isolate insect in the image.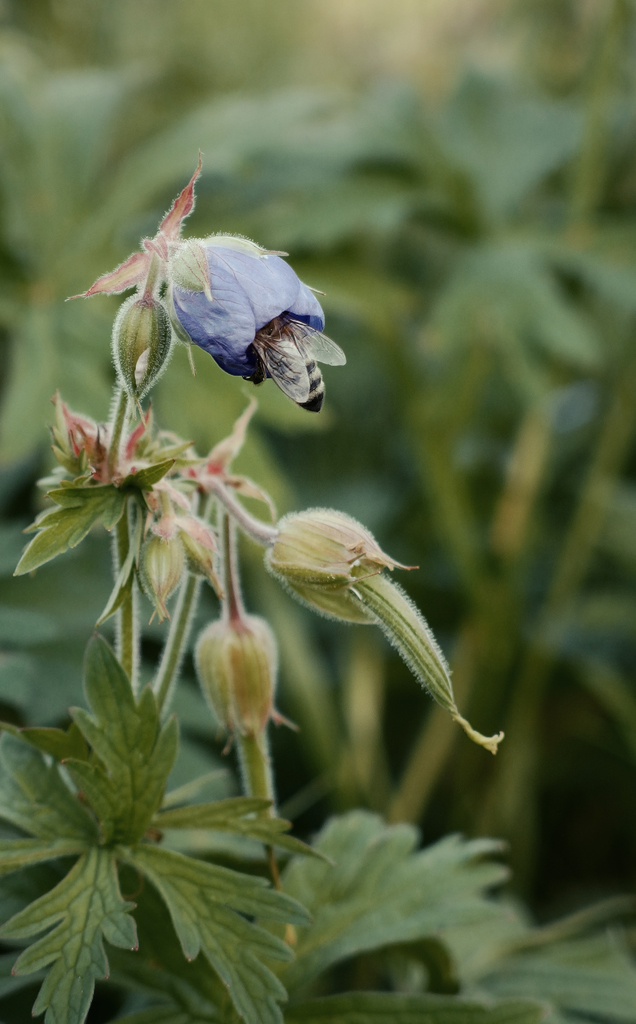
Isolated region: box(240, 310, 347, 417).
